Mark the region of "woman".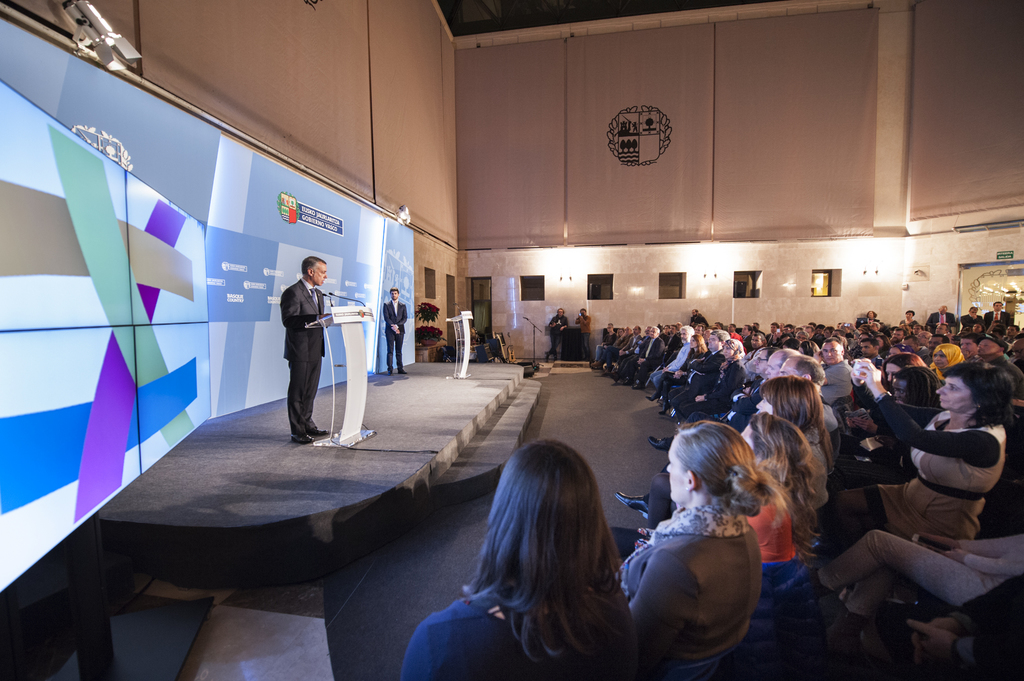
Region: 850/368/1016/549.
